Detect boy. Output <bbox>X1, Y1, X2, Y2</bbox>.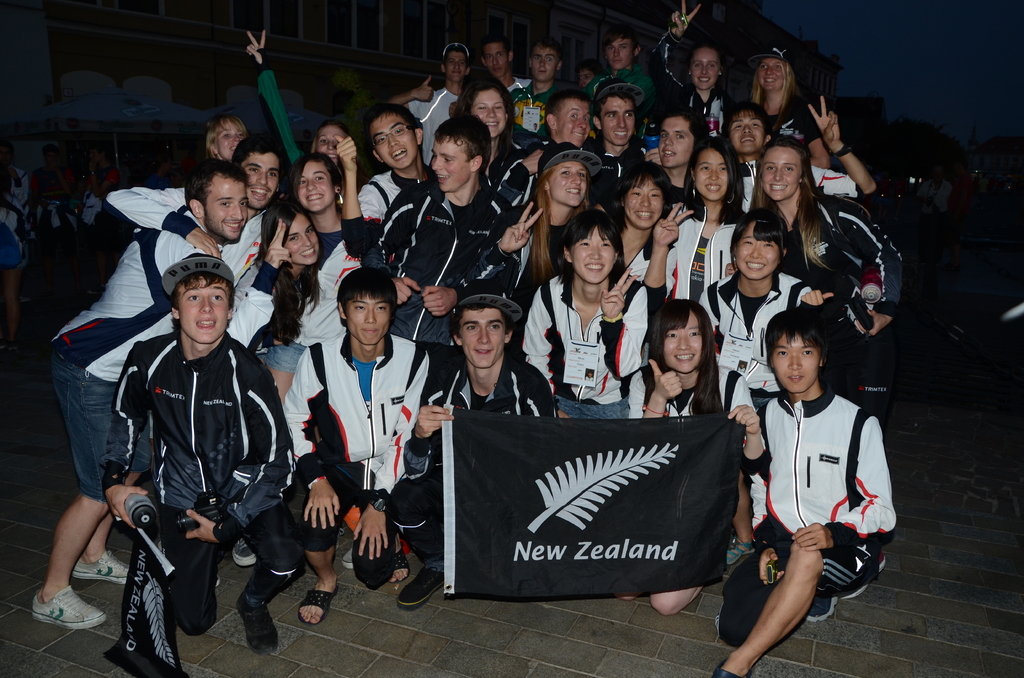
<bbox>379, 280, 563, 611</bbox>.
